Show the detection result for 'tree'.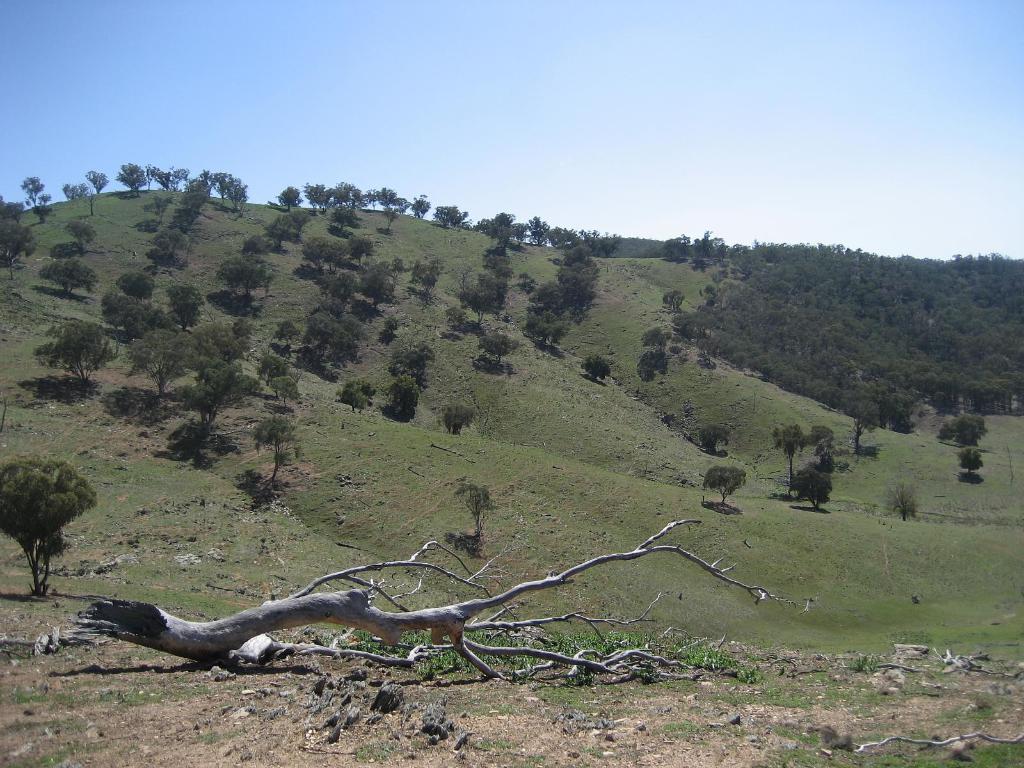
bbox=[267, 216, 296, 250].
